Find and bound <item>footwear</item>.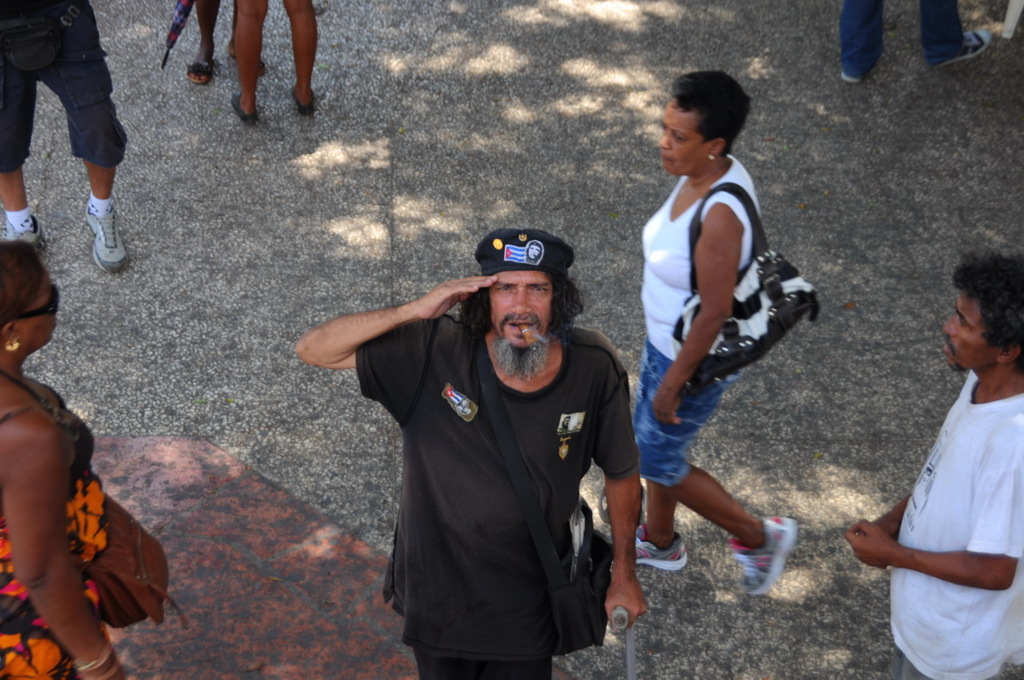
Bound: x1=291 y1=82 x2=314 y2=119.
